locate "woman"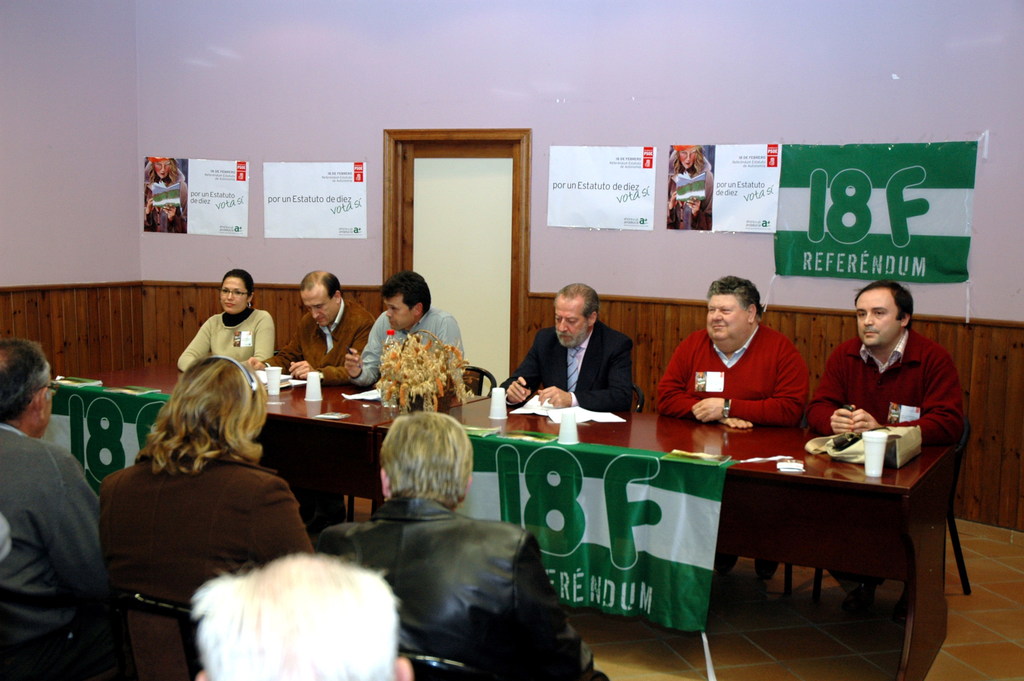
(667,145,713,233)
